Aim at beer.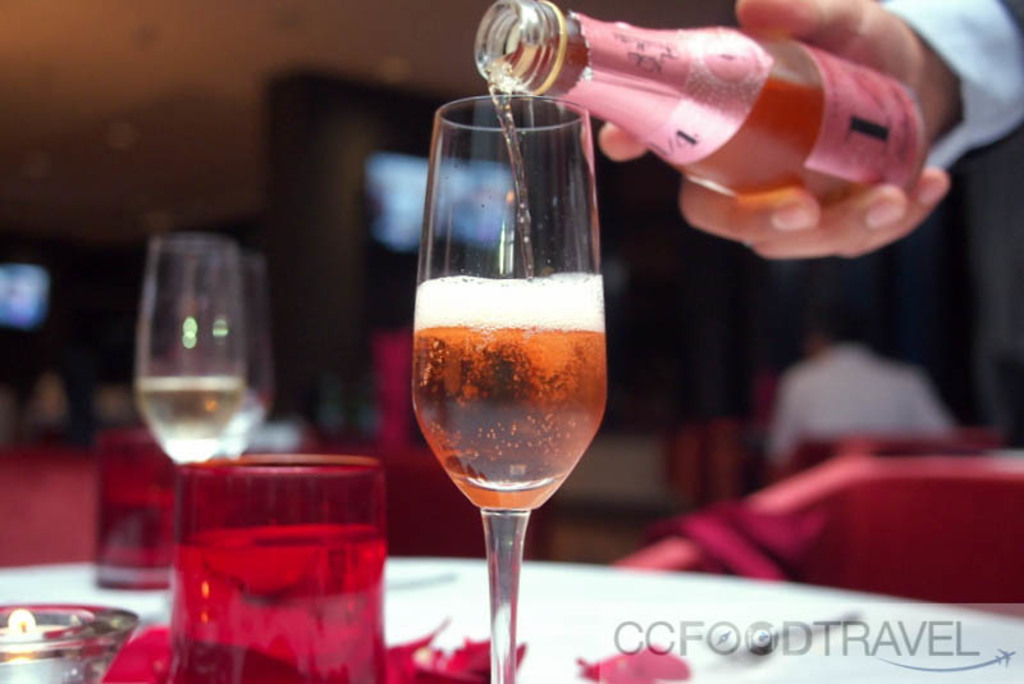
Aimed at box=[453, 0, 947, 251].
